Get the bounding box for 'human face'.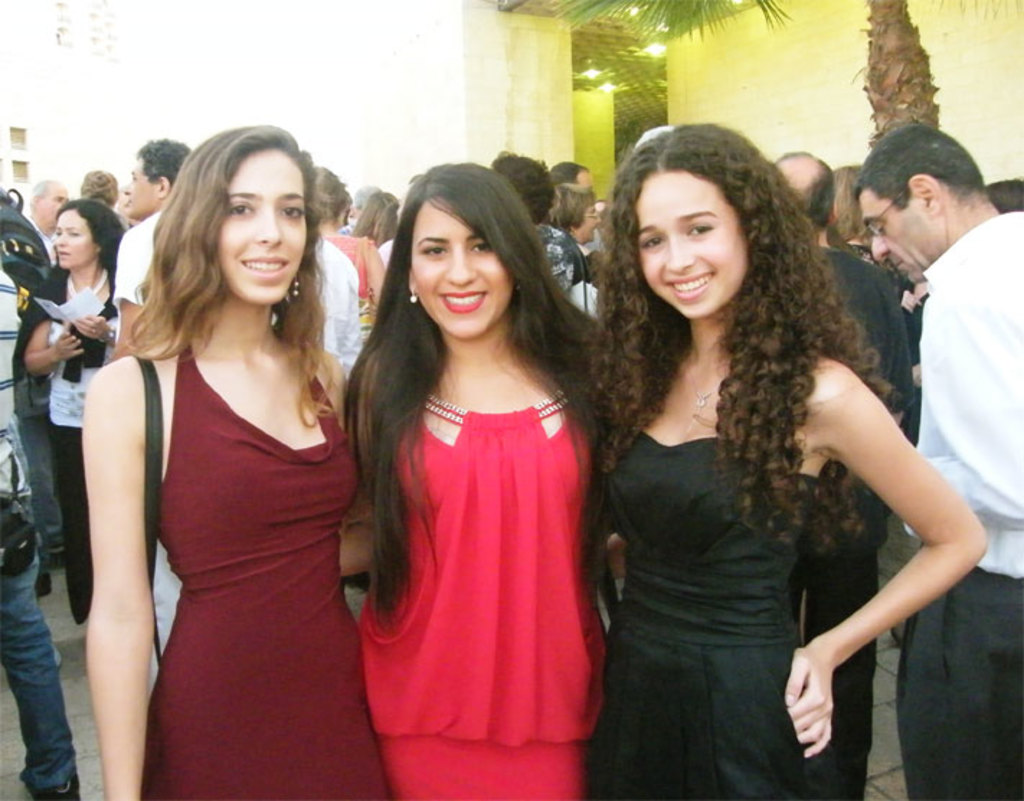
locate(220, 143, 307, 308).
